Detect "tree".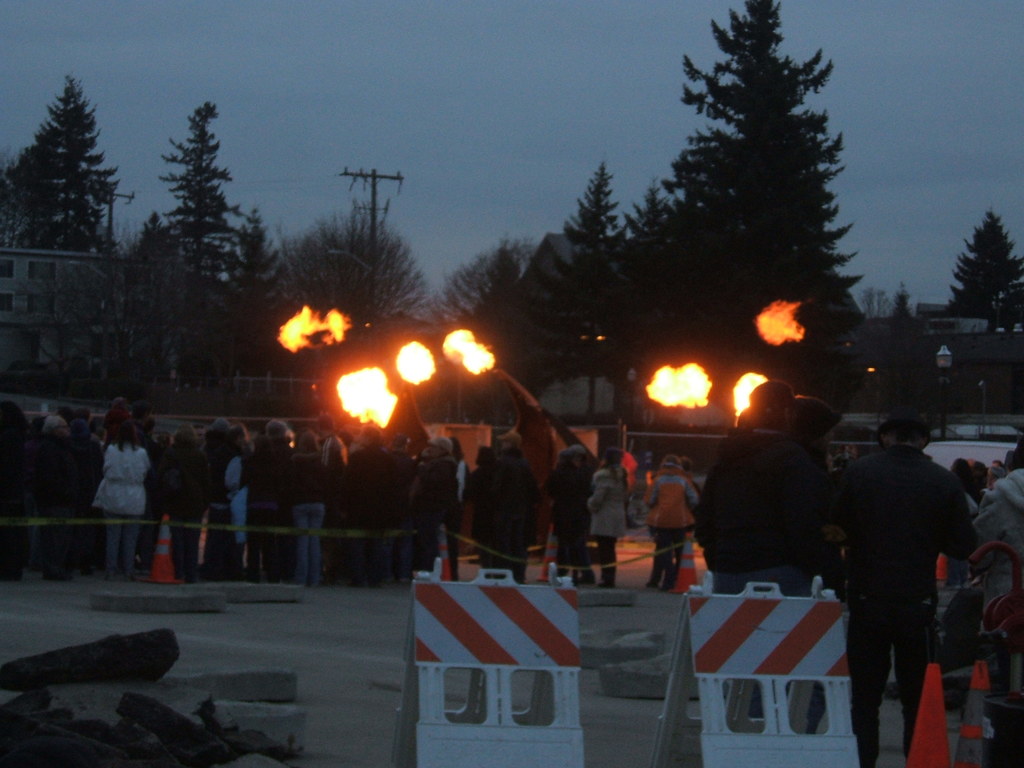
Detected at 563, 162, 660, 373.
